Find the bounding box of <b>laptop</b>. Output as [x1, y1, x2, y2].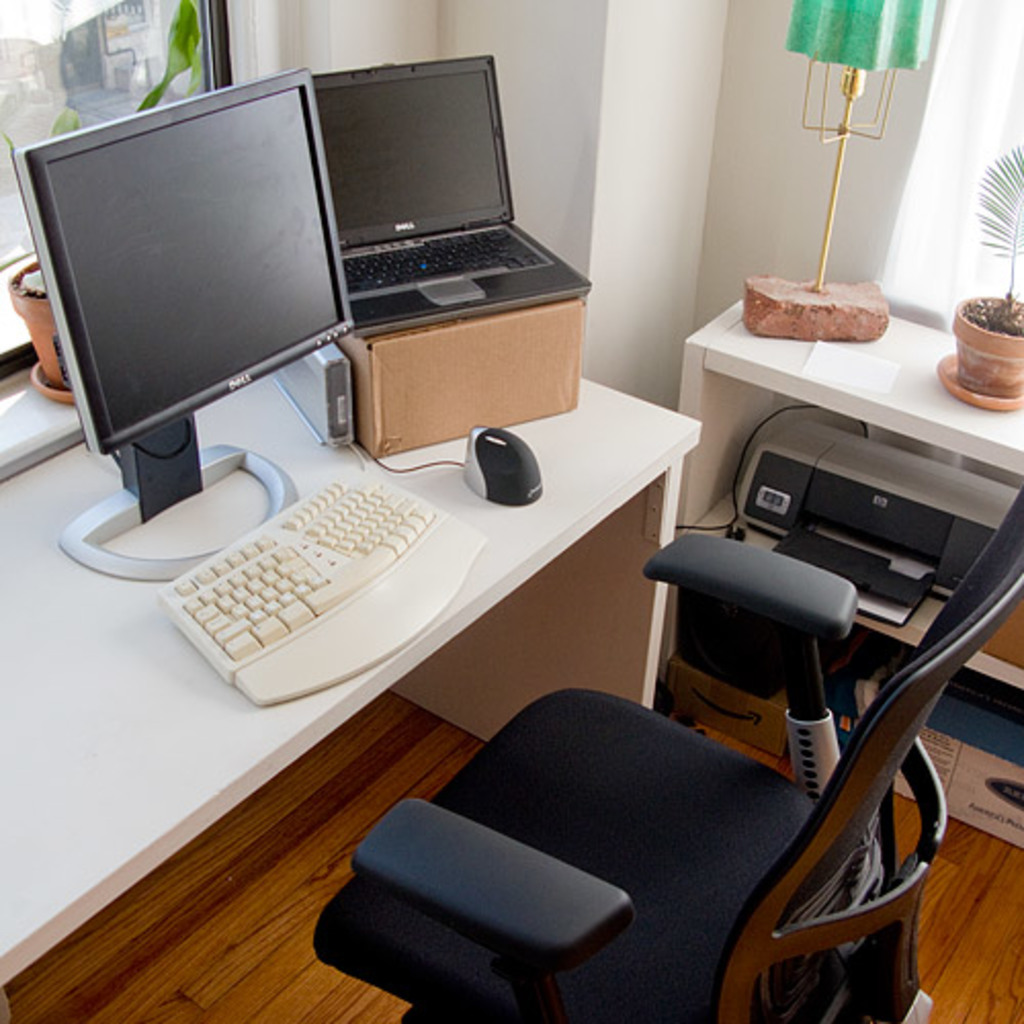
[276, 39, 569, 352].
